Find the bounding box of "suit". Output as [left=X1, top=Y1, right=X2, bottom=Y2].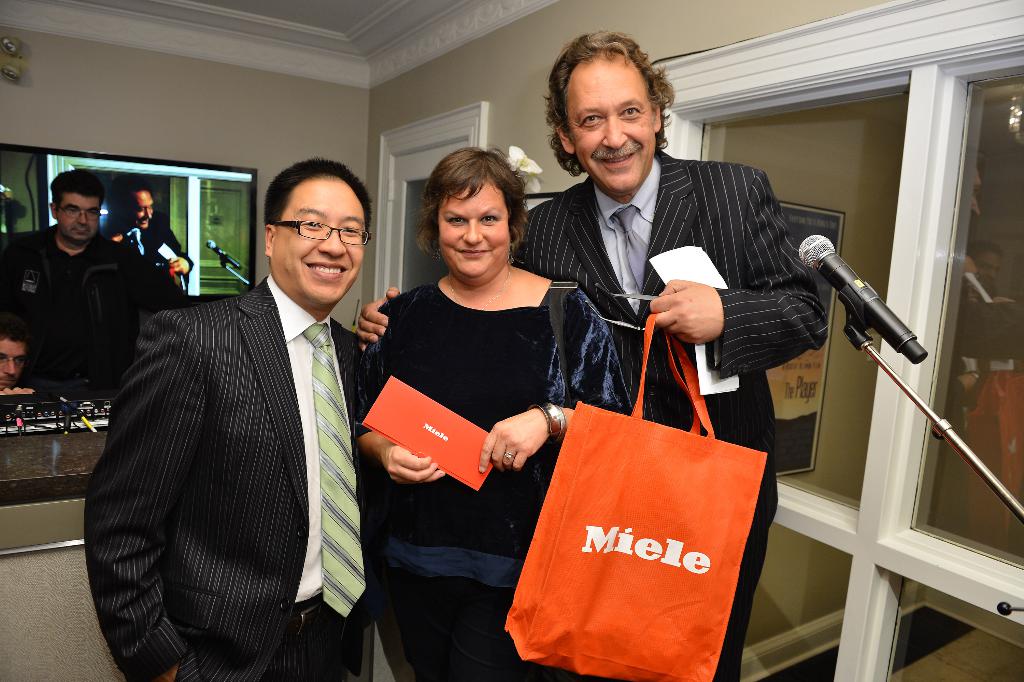
[left=88, top=175, right=405, bottom=678].
